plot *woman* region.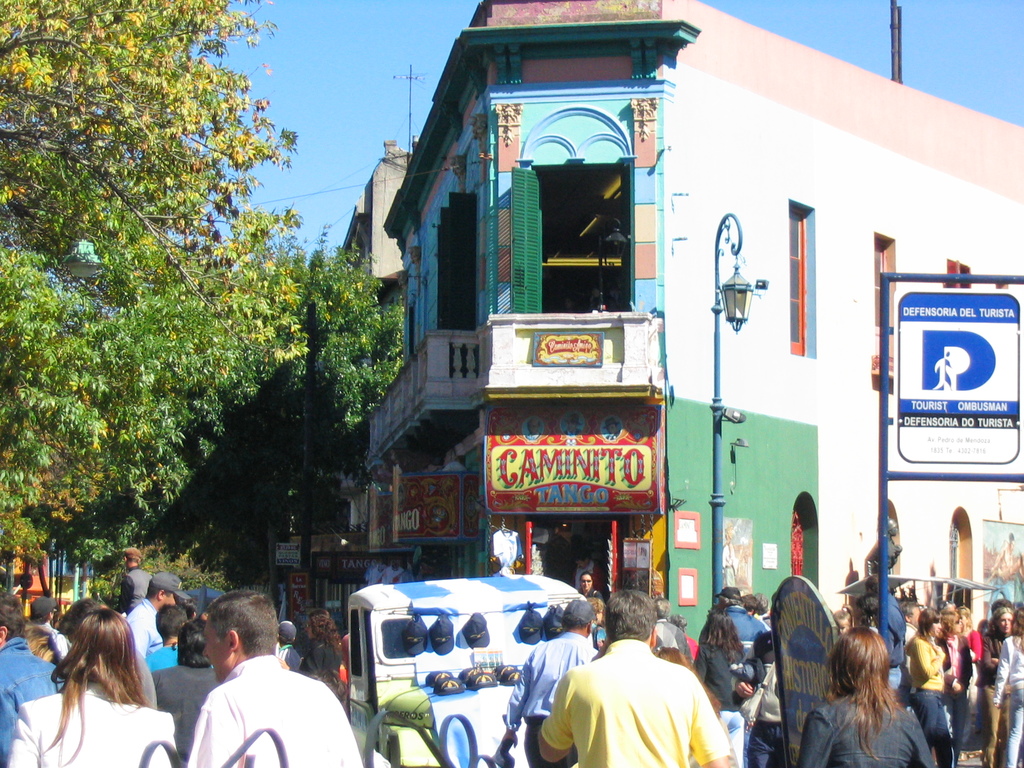
Plotted at 904,612,952,767.
